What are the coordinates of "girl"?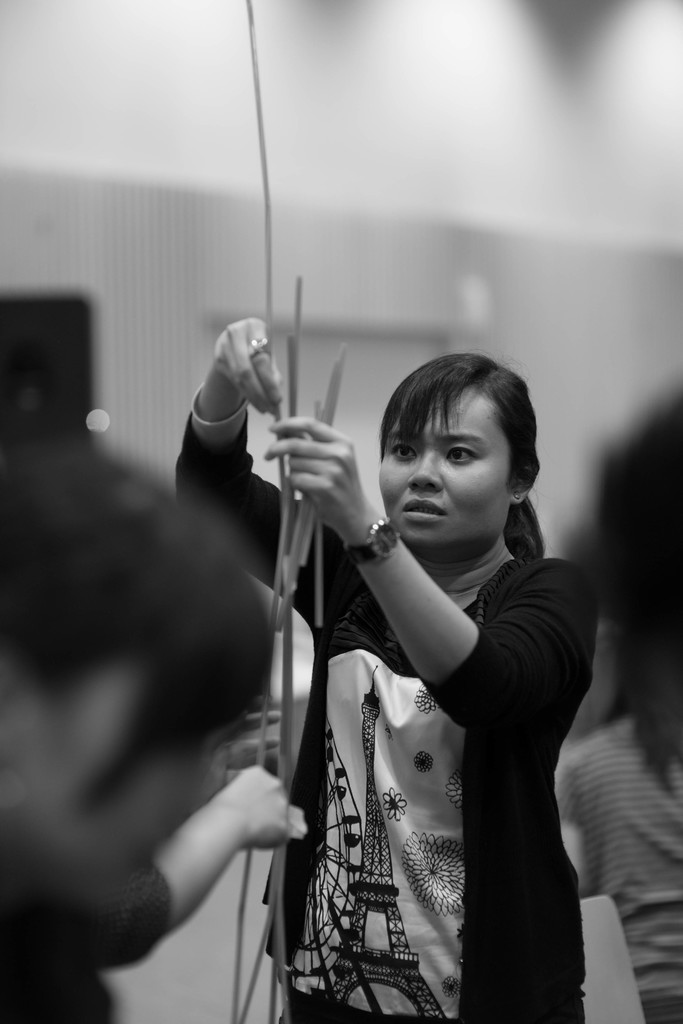
(172,318,599,1023).
